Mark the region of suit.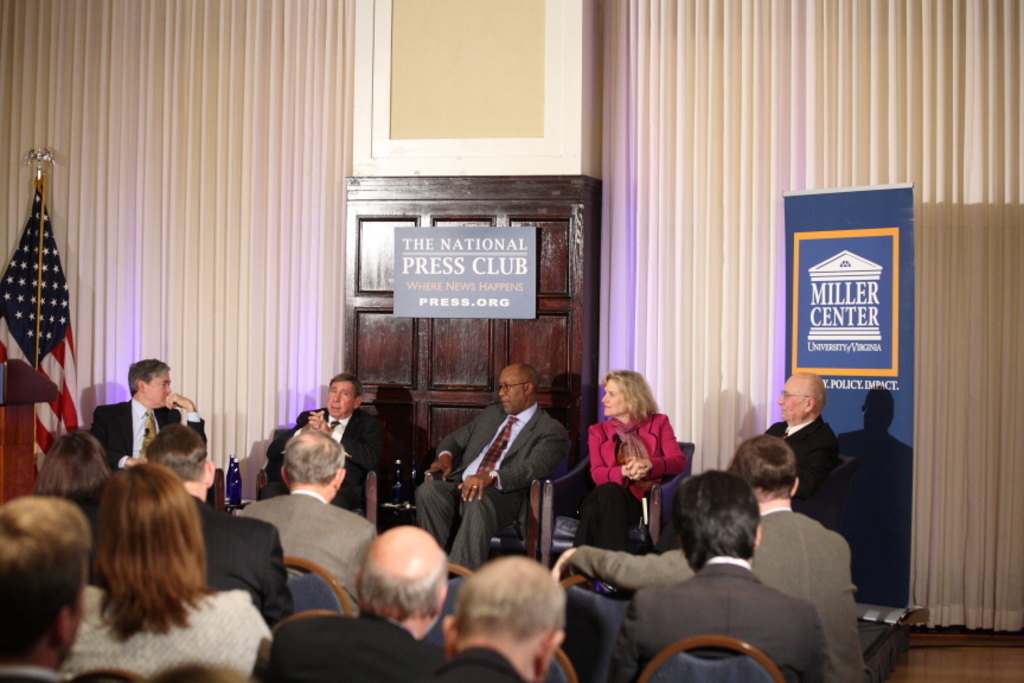
Region: x1=571, y1=493, x2=876, y2=682.
